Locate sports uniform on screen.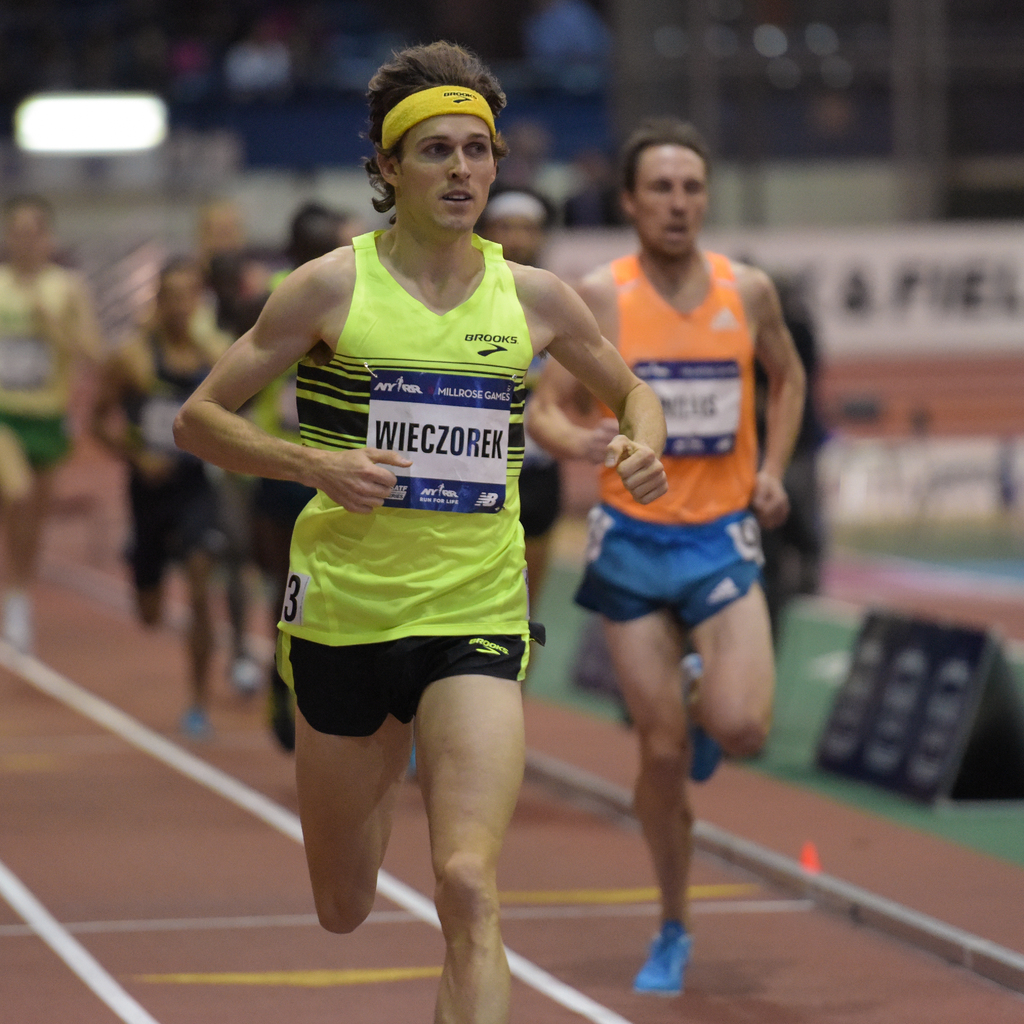
On screen at select_region(568, 250, 772, 995).
